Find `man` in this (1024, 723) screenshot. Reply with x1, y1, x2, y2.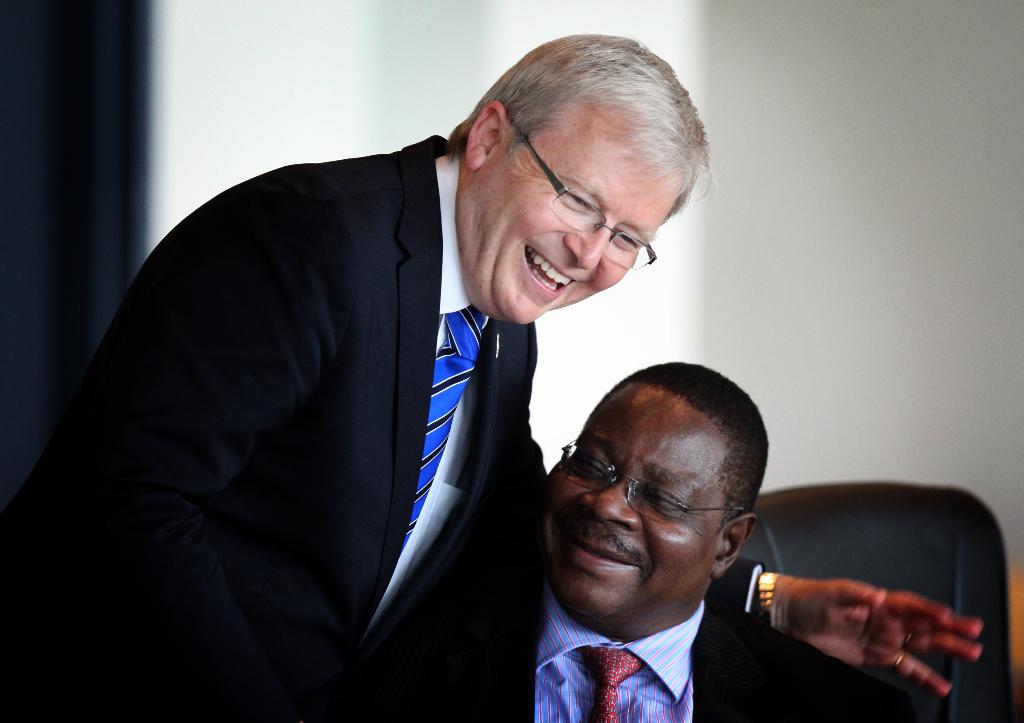
404, 355, 908, 722.
